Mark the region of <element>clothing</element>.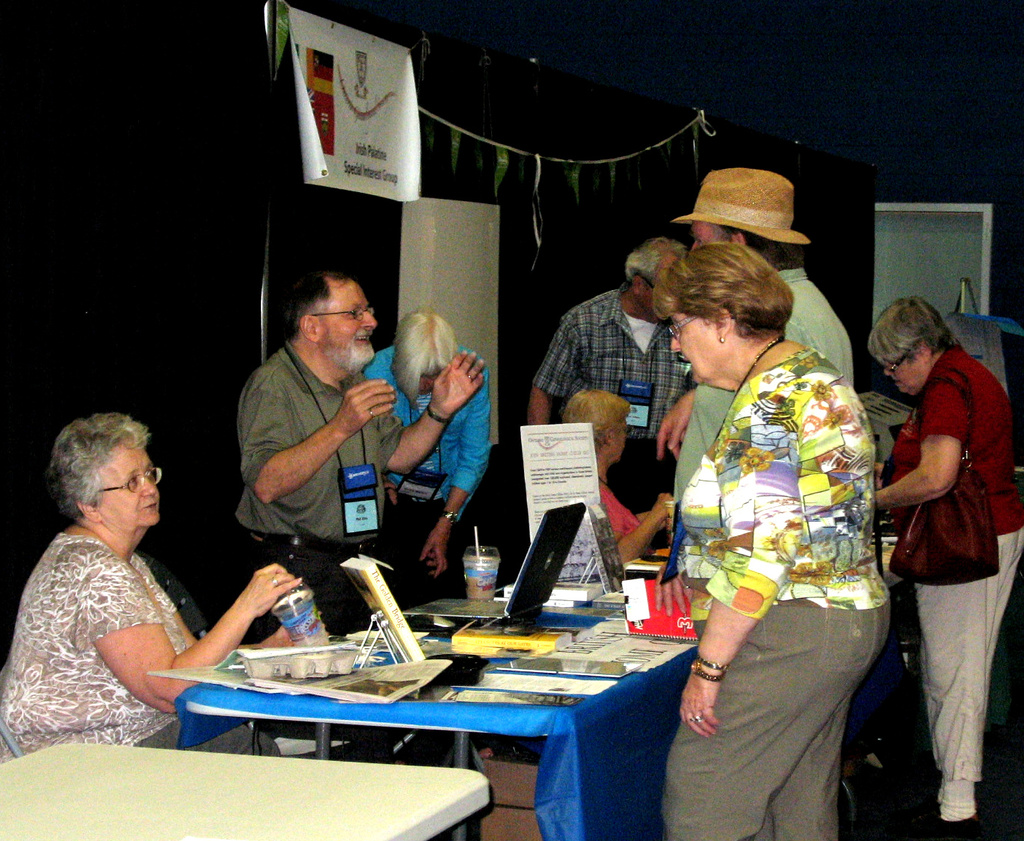
Region: 875,341,1023,828.
